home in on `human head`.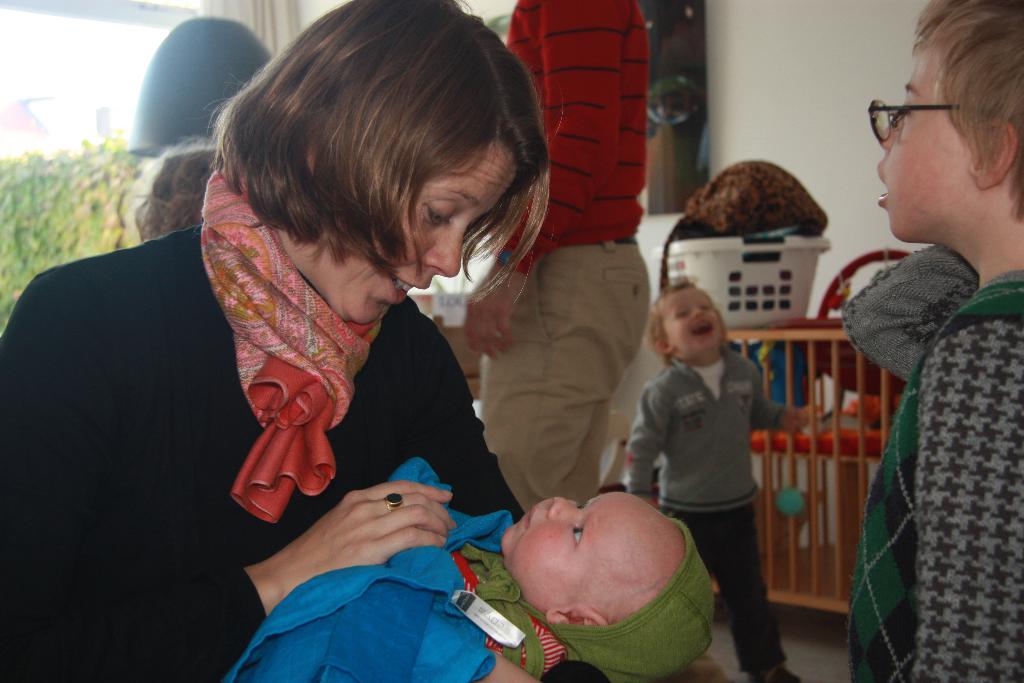
Homed in at (x1=228, y1=0, x2=545, y2=325).
